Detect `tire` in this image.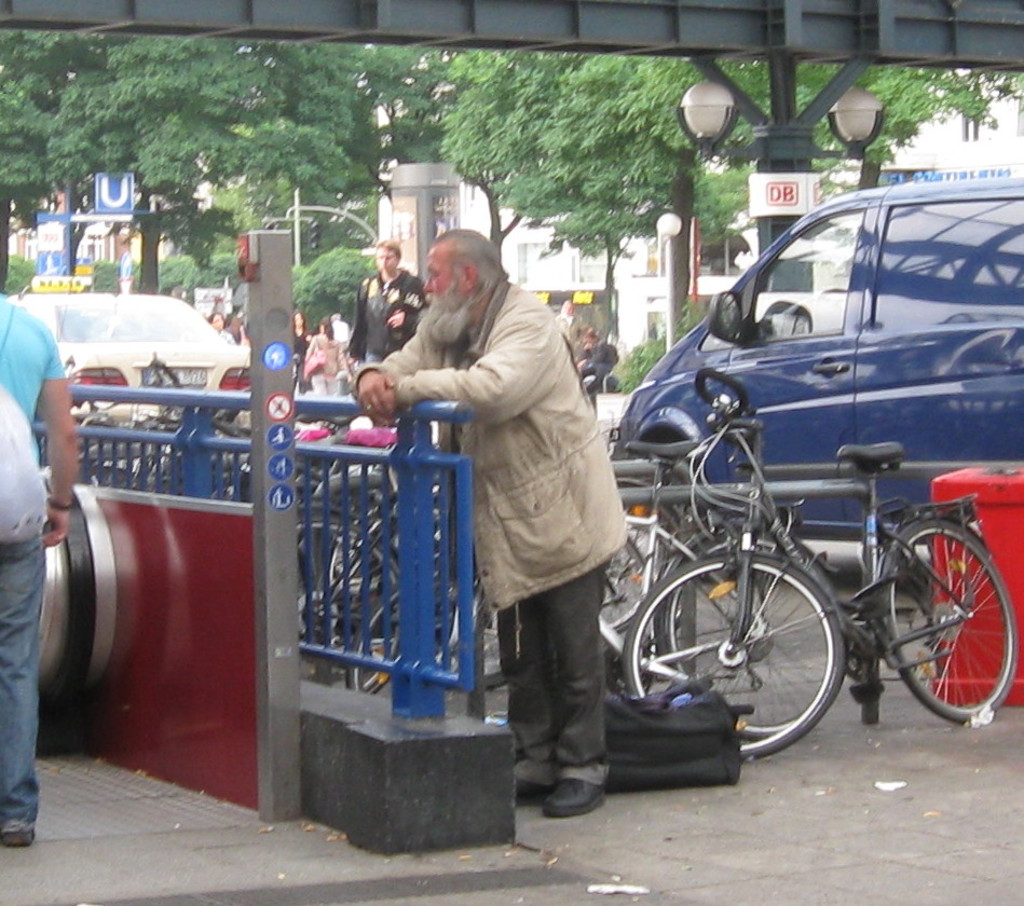
Detection: {"x1": 653, "y1": 463, "x2": 705, "y2": 559}.
